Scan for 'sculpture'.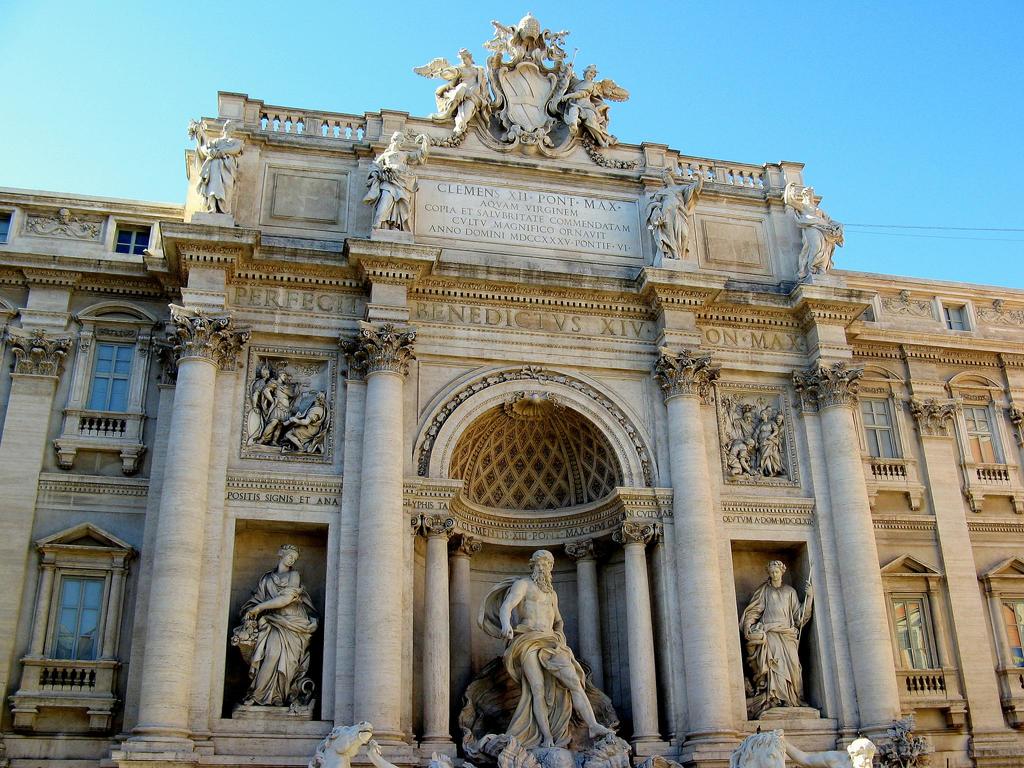
Scan result: (left=305, top=719, right=462, bottom=767).
